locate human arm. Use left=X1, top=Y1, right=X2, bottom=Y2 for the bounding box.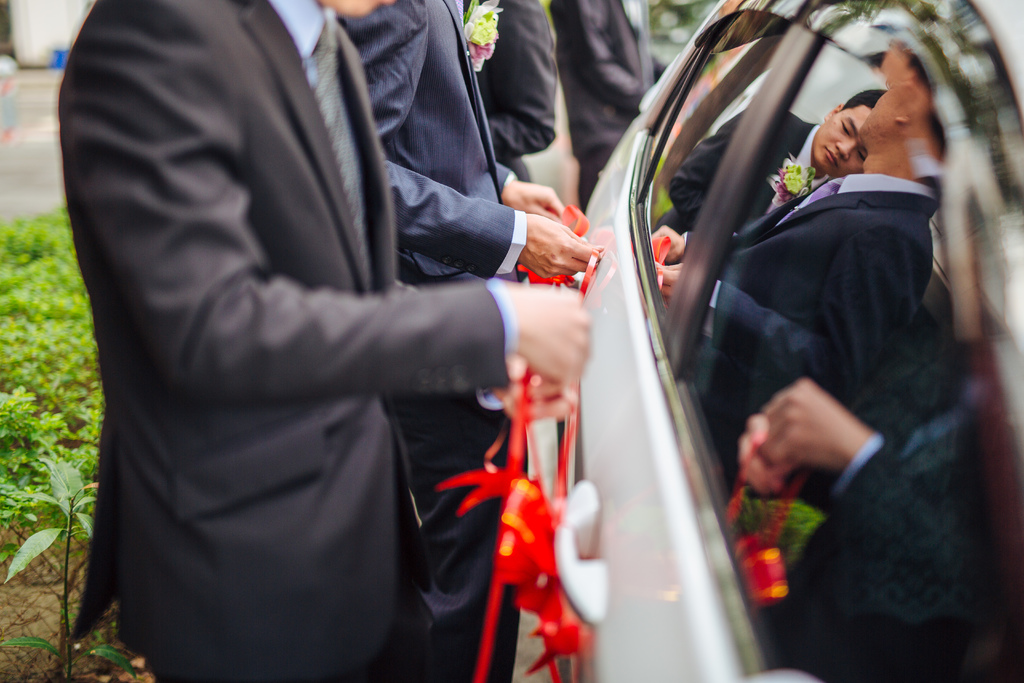
left=377, top=139, right=609, bottom=288.
